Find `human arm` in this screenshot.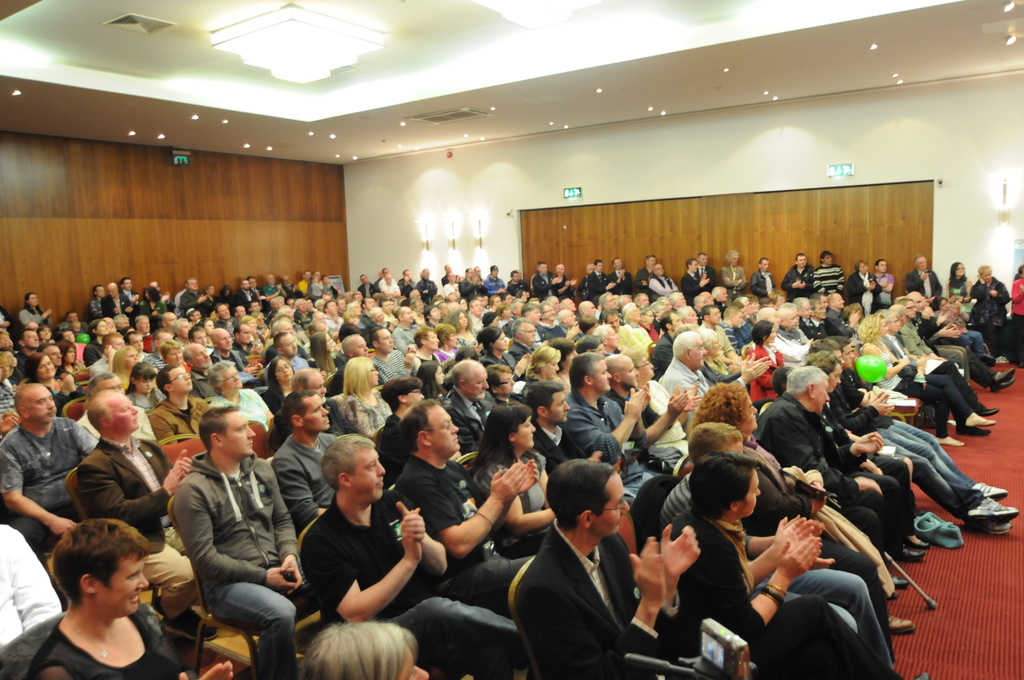
The bounding box for `human arm` is detection(255, 458, 303, 597).
